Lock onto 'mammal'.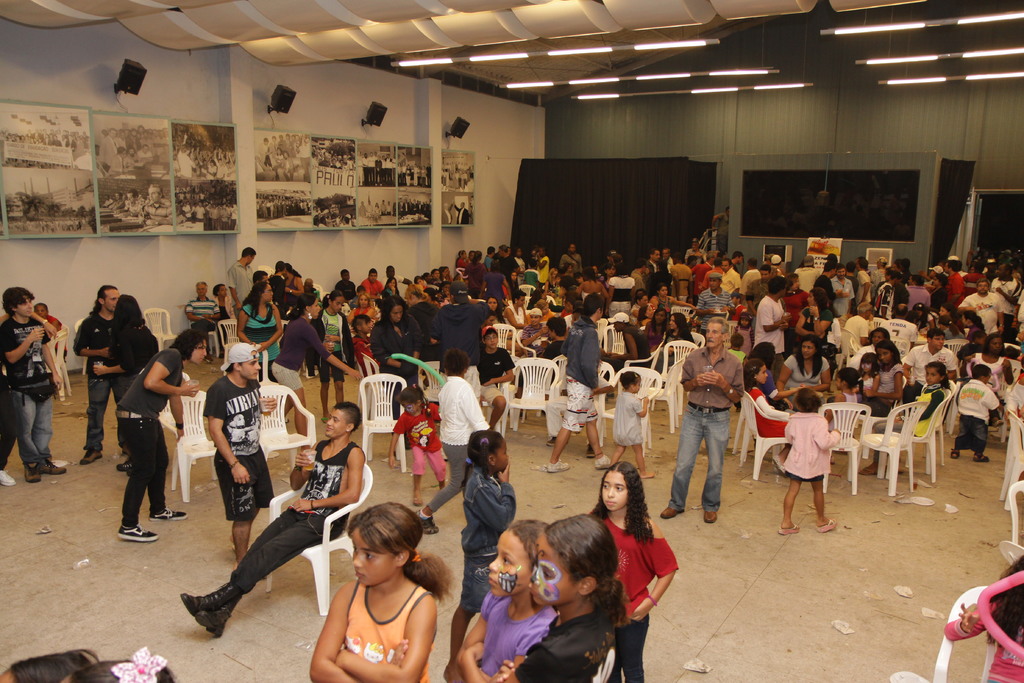
Locked: <box>582,462,680,682</box>.
